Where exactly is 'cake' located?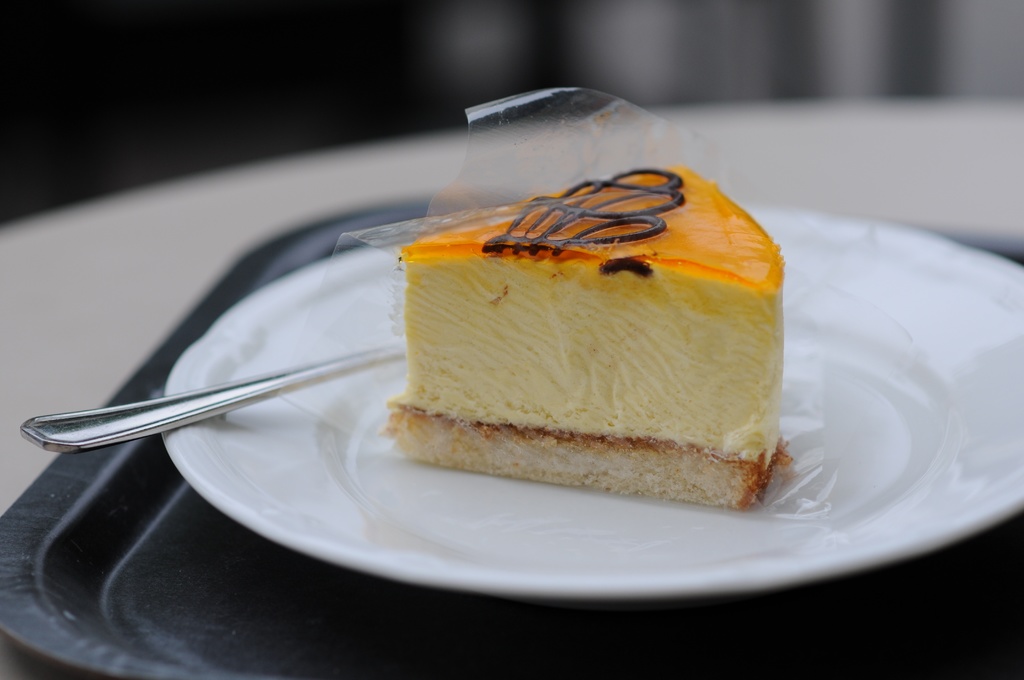
Its bounding box is (left=383, top=163, right=781, bottom=513).
